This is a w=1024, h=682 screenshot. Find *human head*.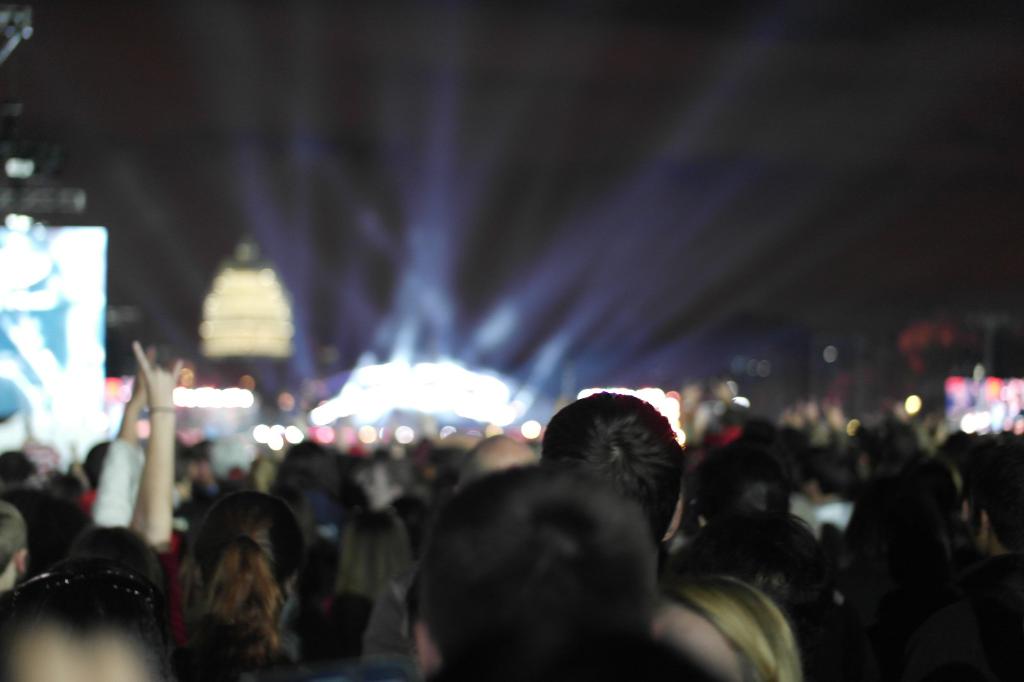
Bounding box: bbox(542, 405, 698, 529).
